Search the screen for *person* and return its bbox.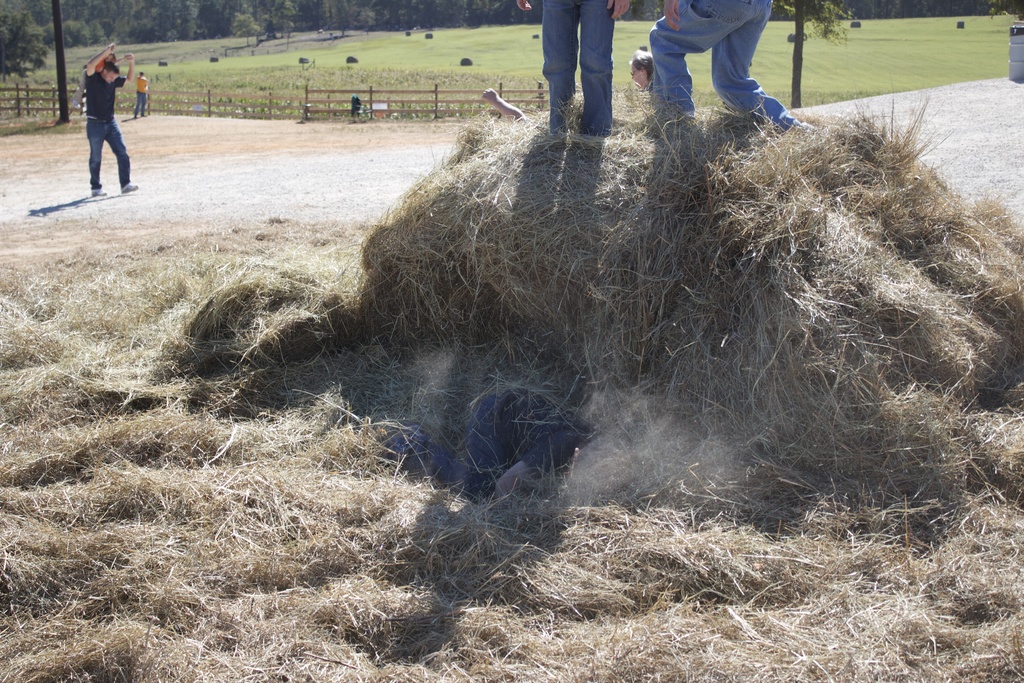
Found: BBox(643, 0, 810, 136).
